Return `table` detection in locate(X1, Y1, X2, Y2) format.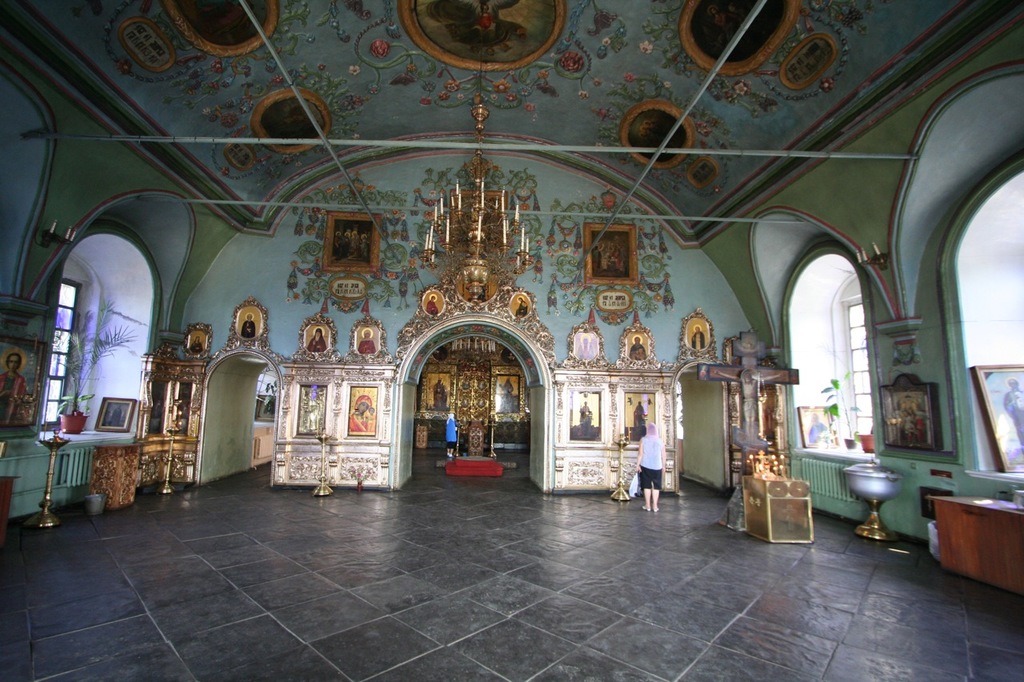
locate(926, 490, 1016, 588).
